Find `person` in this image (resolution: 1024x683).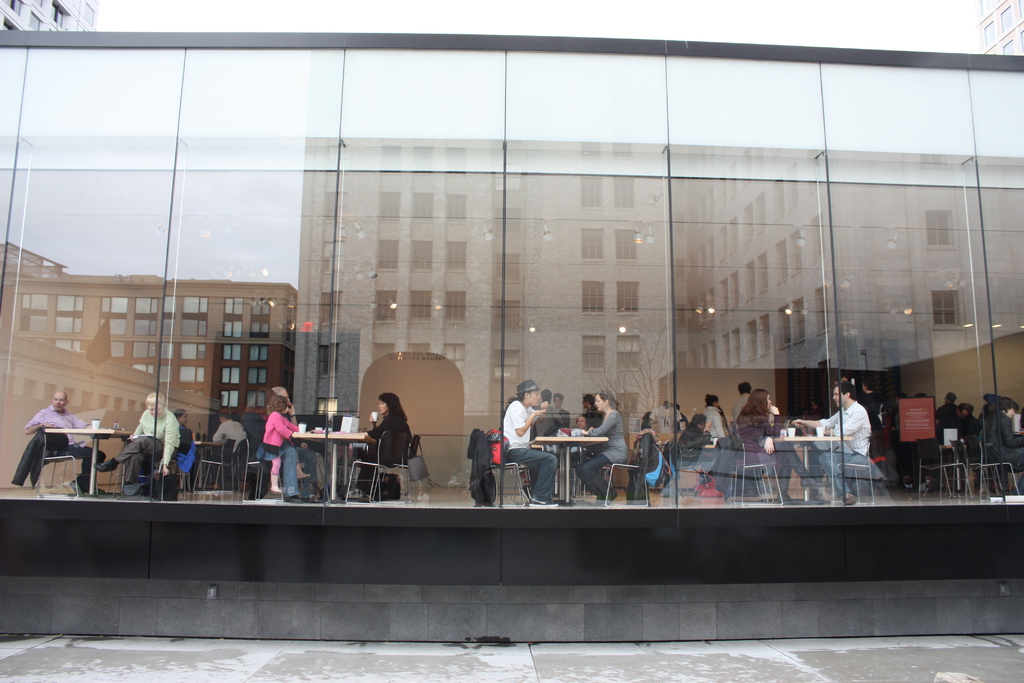
<region>583, 393, 632, 493</region>.
